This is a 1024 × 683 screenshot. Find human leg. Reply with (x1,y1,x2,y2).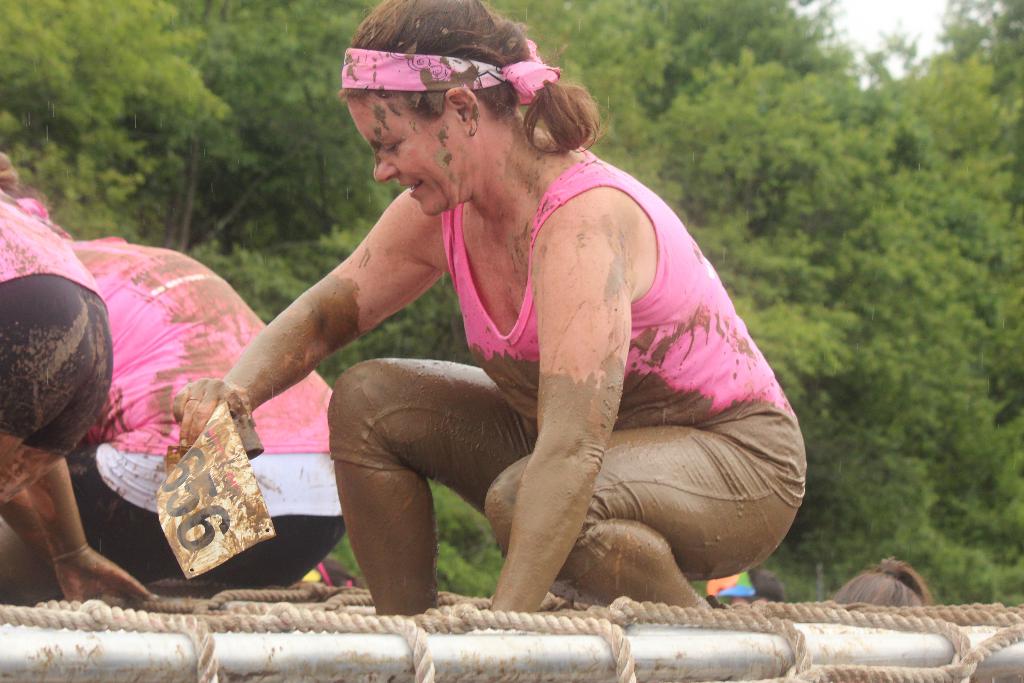
(319,352,504,616).
